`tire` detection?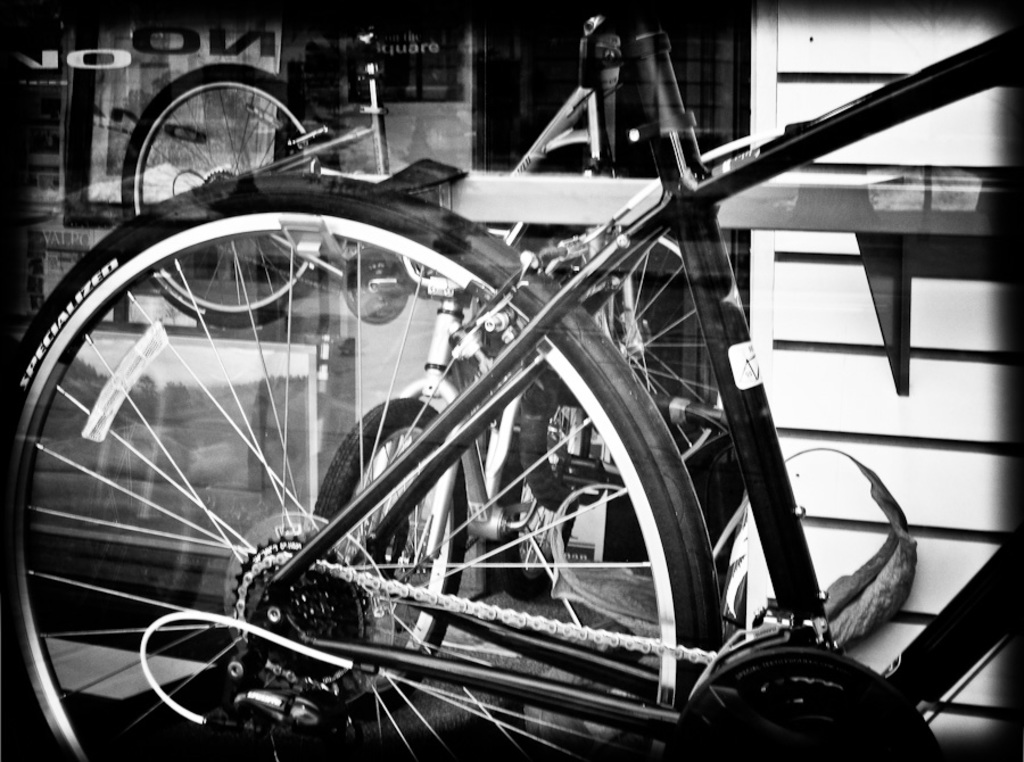
pyautogui.locateOnScreen(122, 63, 338, 328)
